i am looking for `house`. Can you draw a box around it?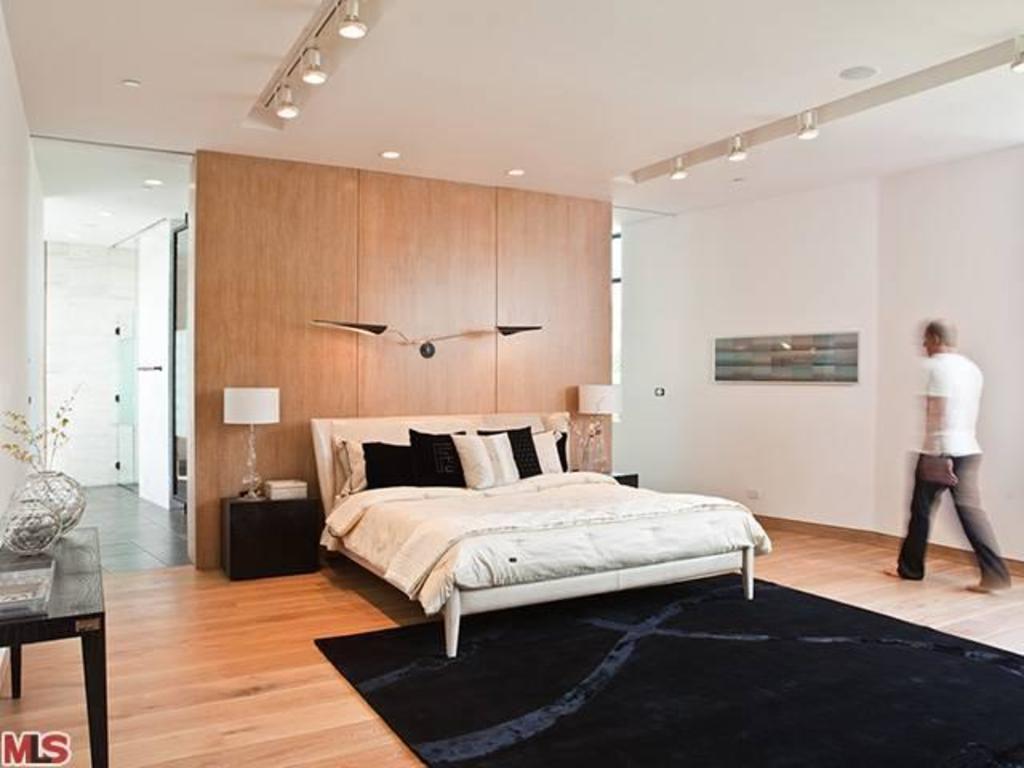
Sure, the bounding box is <box>106,67,992,758</box>.
